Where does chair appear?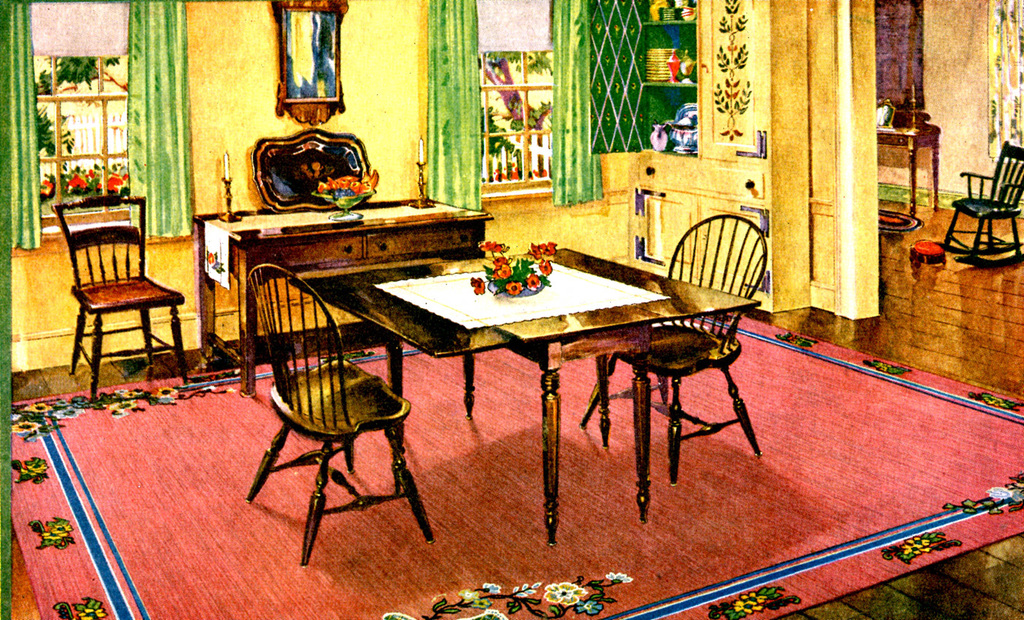
Appears at detection(233, 264, 430, 567).
